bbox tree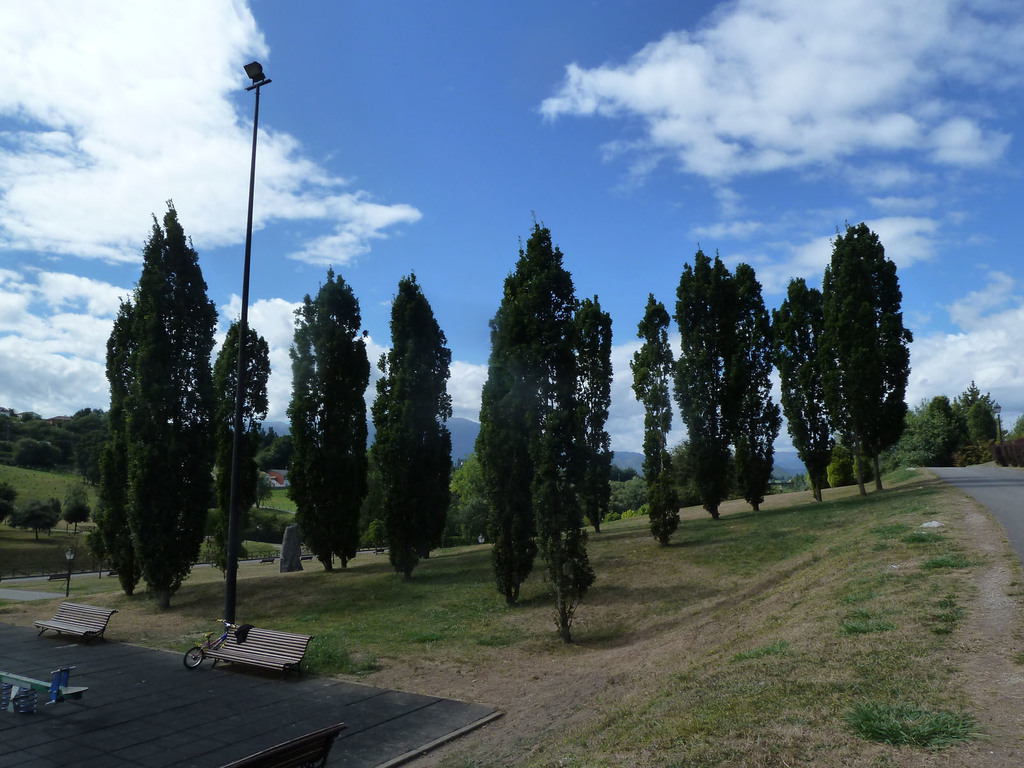
x1=0 y1=481 x2=17 y2=525
